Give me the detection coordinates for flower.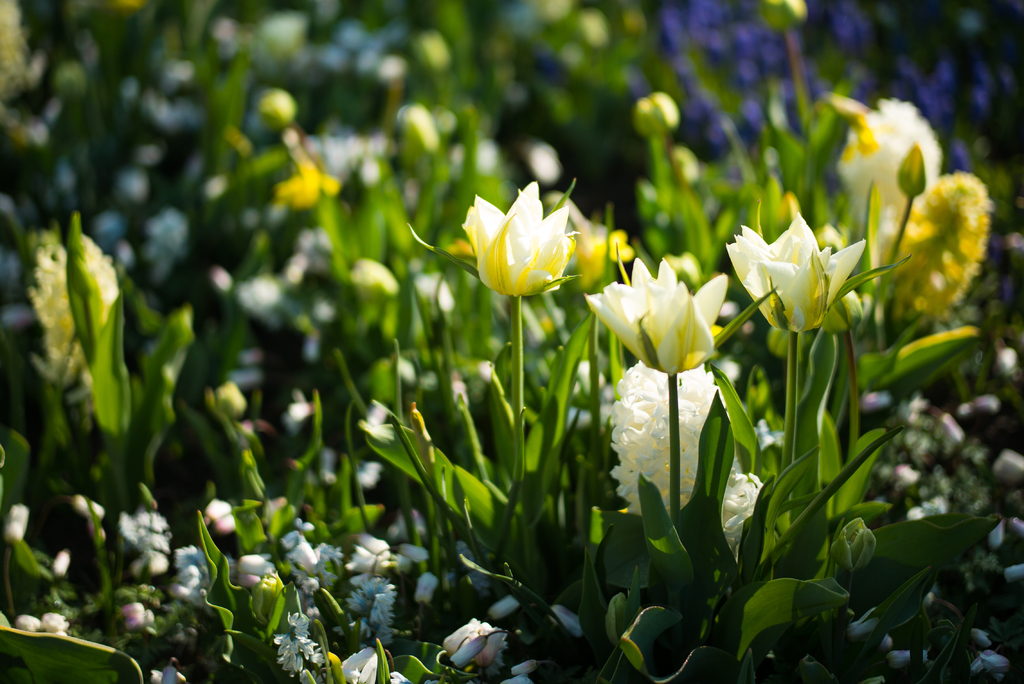
(270, 156, 334, 209).
